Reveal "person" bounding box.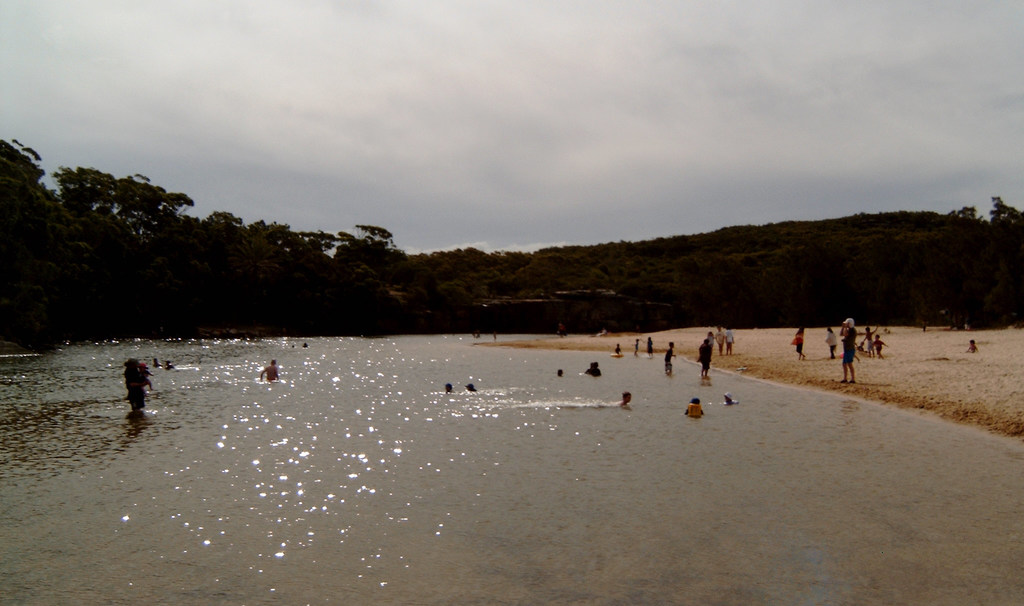
Revealed: box=[123, 355, 150, 415].
